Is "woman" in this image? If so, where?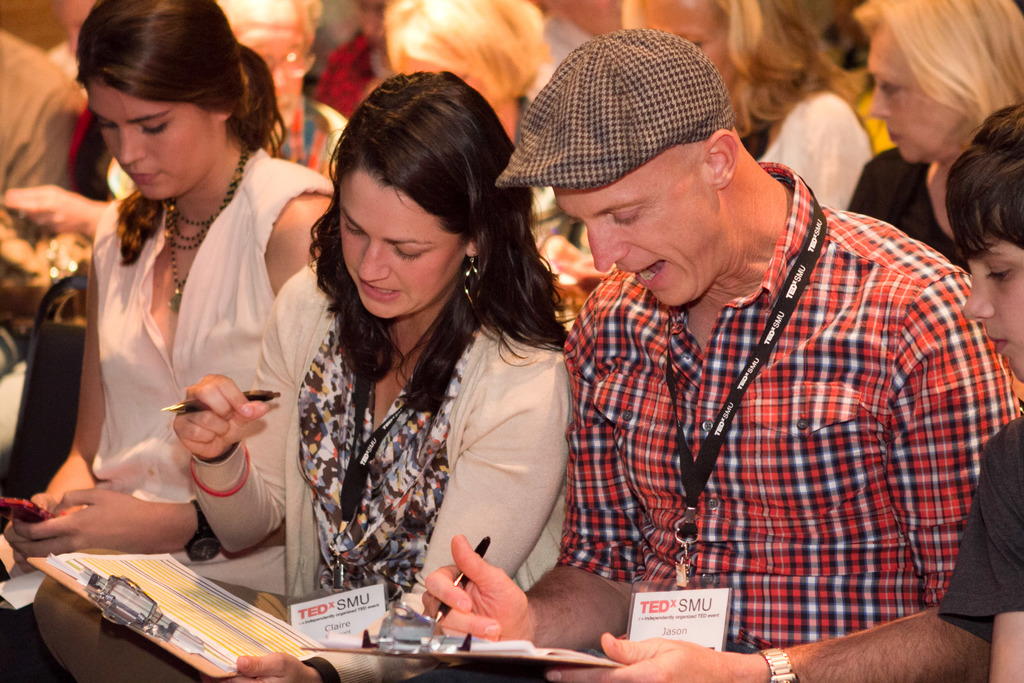
Yes, at crop(251, 90, 589, 669).
